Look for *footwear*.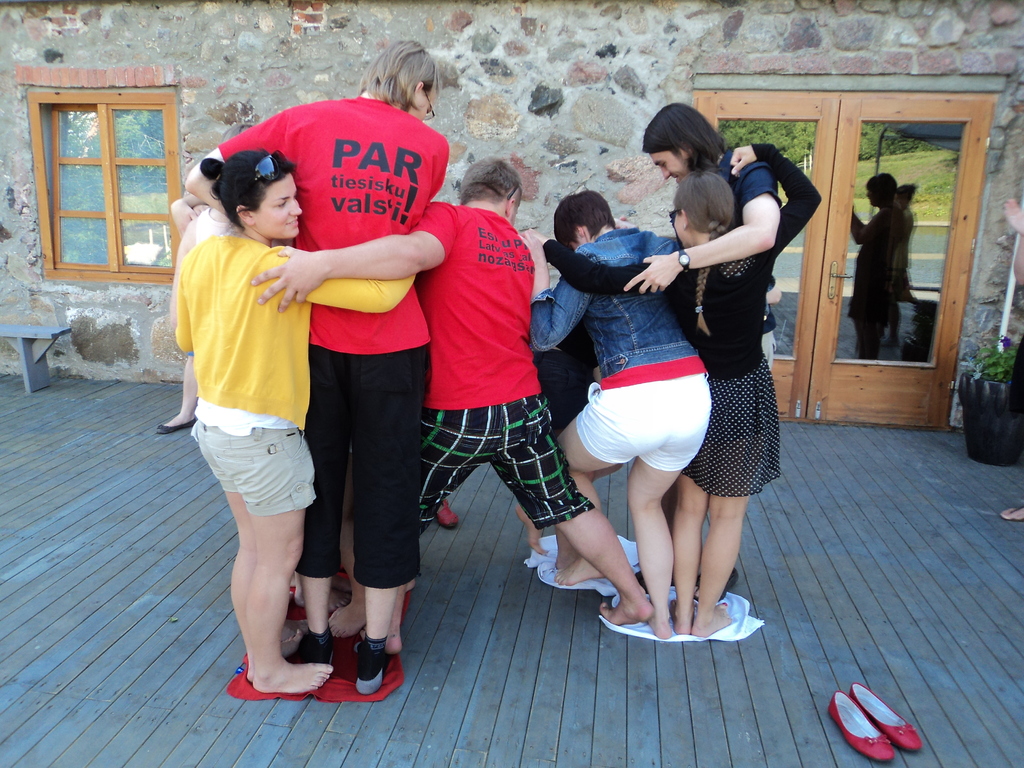
Found: bbox=[690, 568, 739, 601].
